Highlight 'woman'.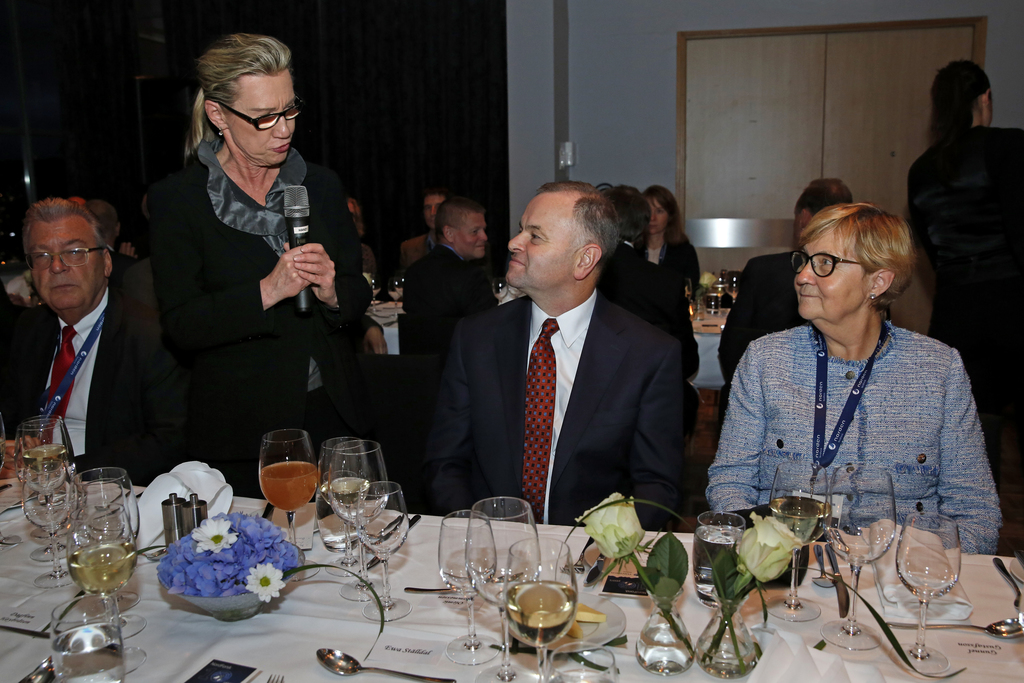
Highlighted region: x1=906, y1=58, x2=1023, y2=561.
